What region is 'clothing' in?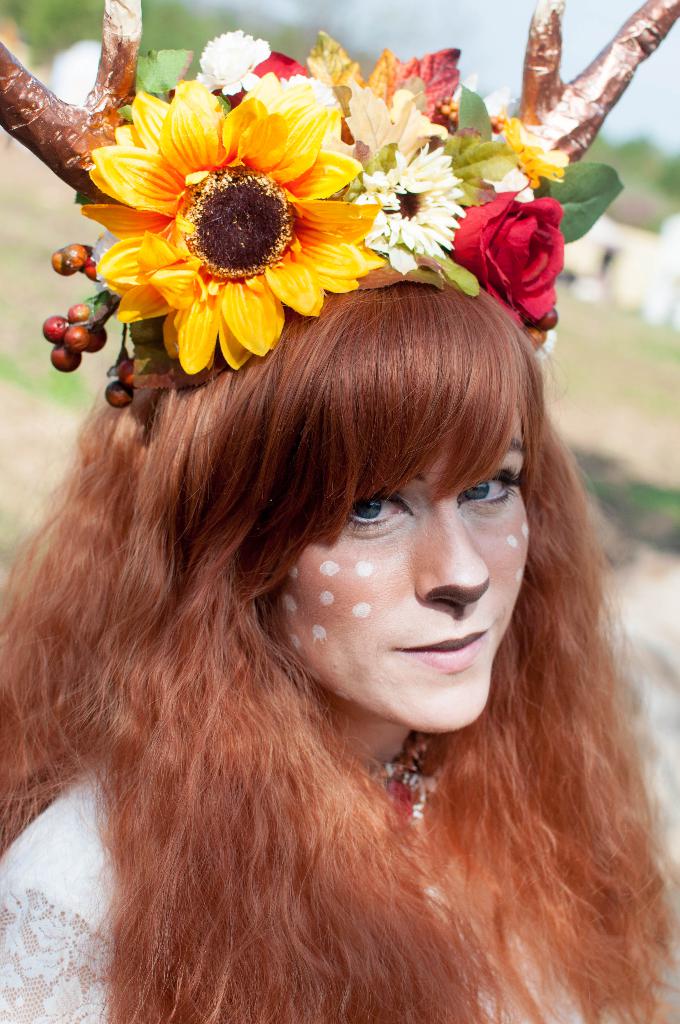
0 749 585 1023.
